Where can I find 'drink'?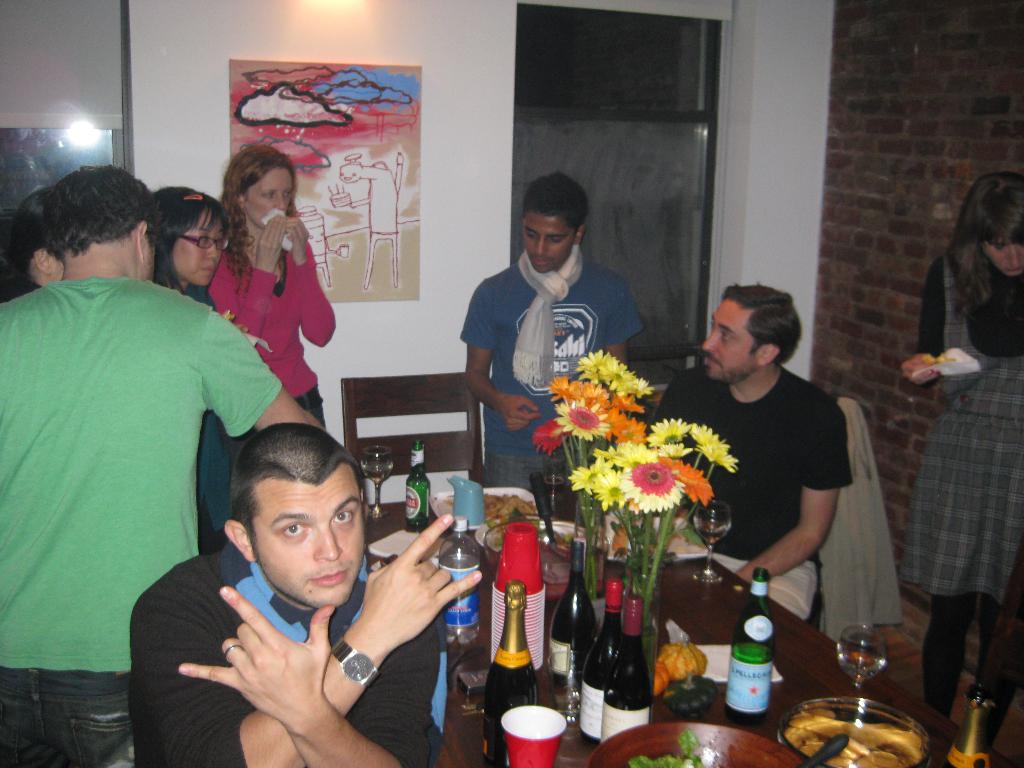
You can find it at 547,538,592,685.
